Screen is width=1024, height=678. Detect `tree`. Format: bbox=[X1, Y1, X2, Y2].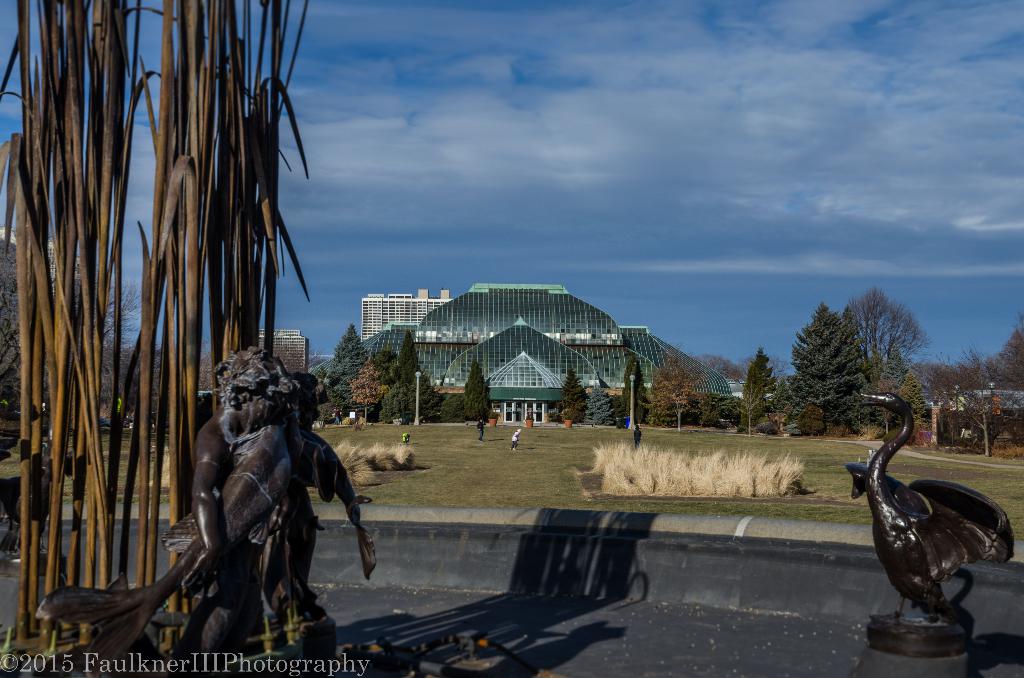
bbox=[799, 303, 879, 421].
